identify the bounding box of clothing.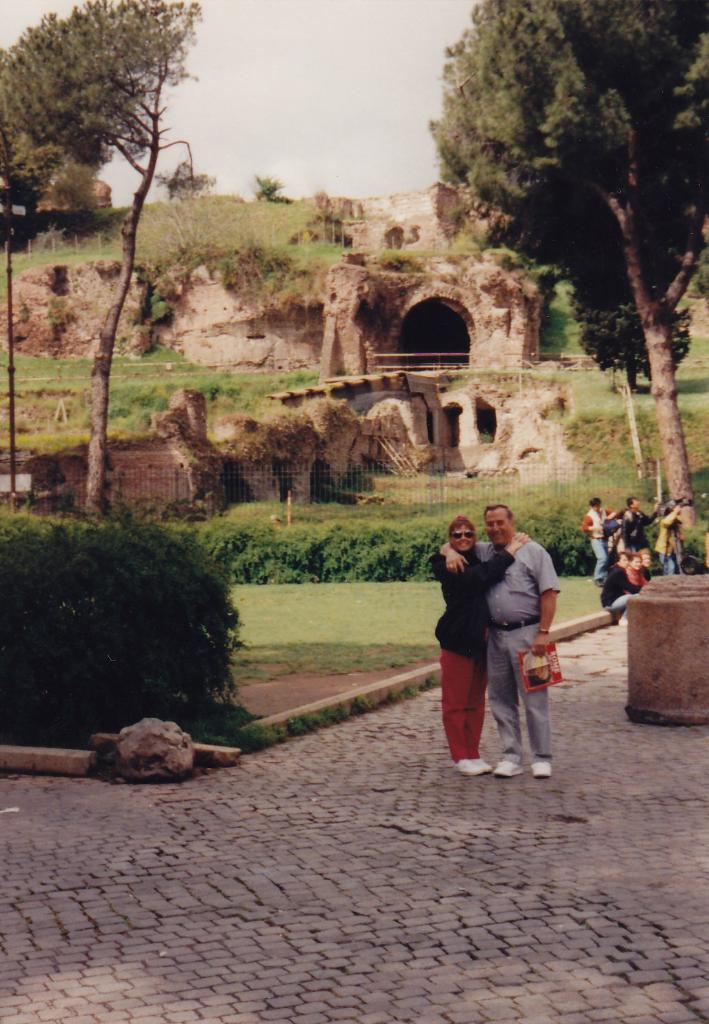
detection(585, 509, 620, 582).
